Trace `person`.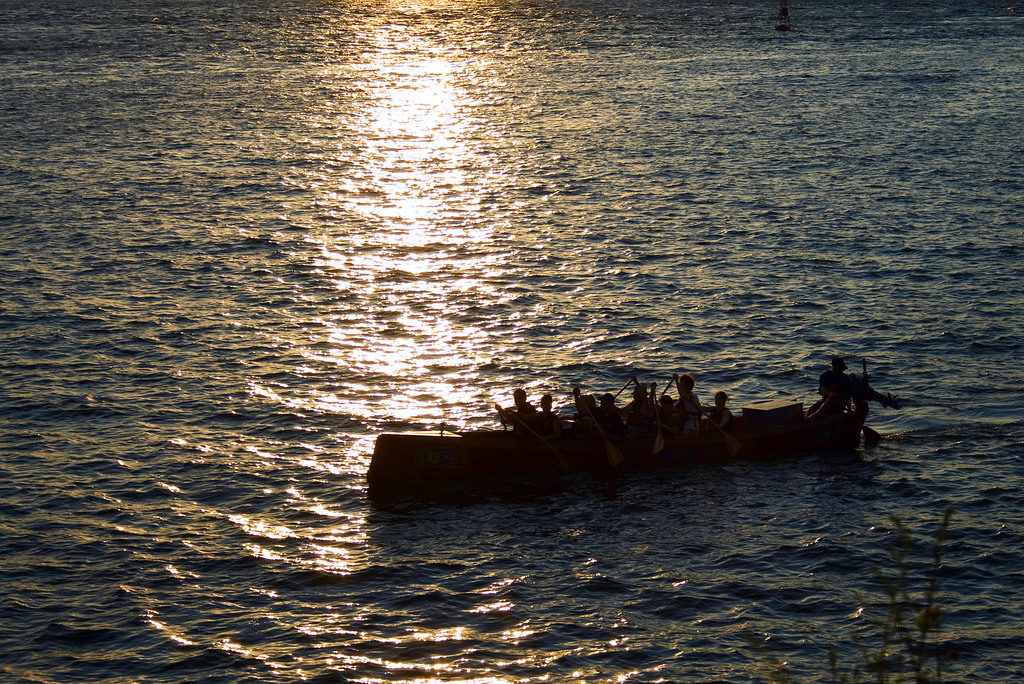
Traced to select_region(667, 368, 697, 418).
